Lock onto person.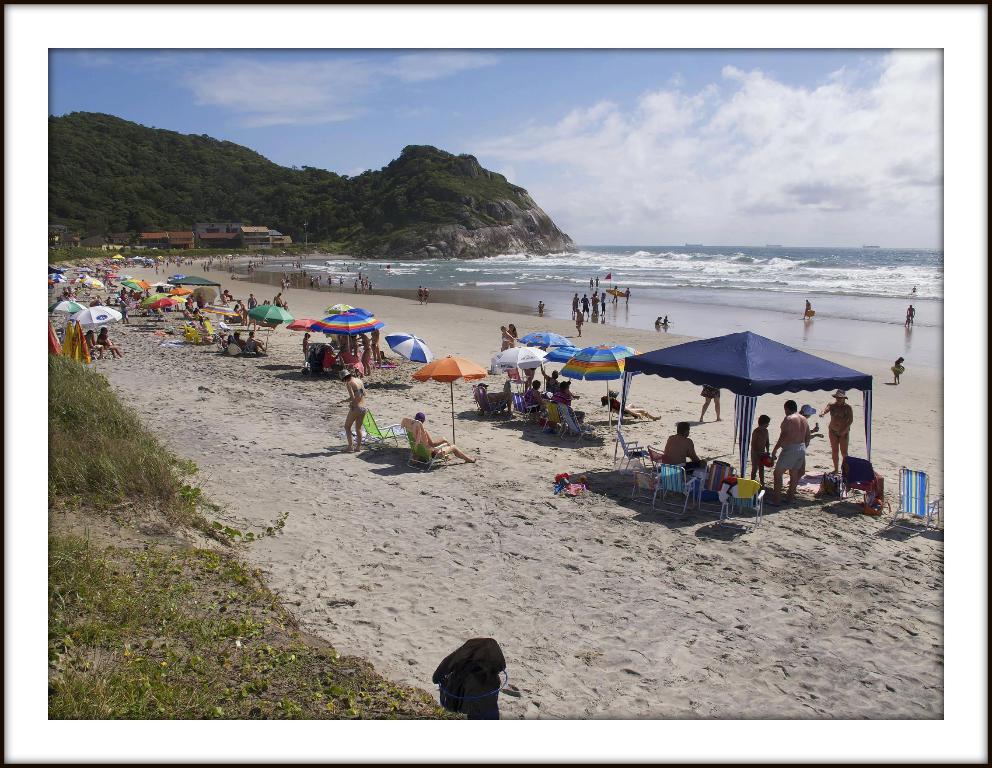
Locked: (337,371,366,452).
